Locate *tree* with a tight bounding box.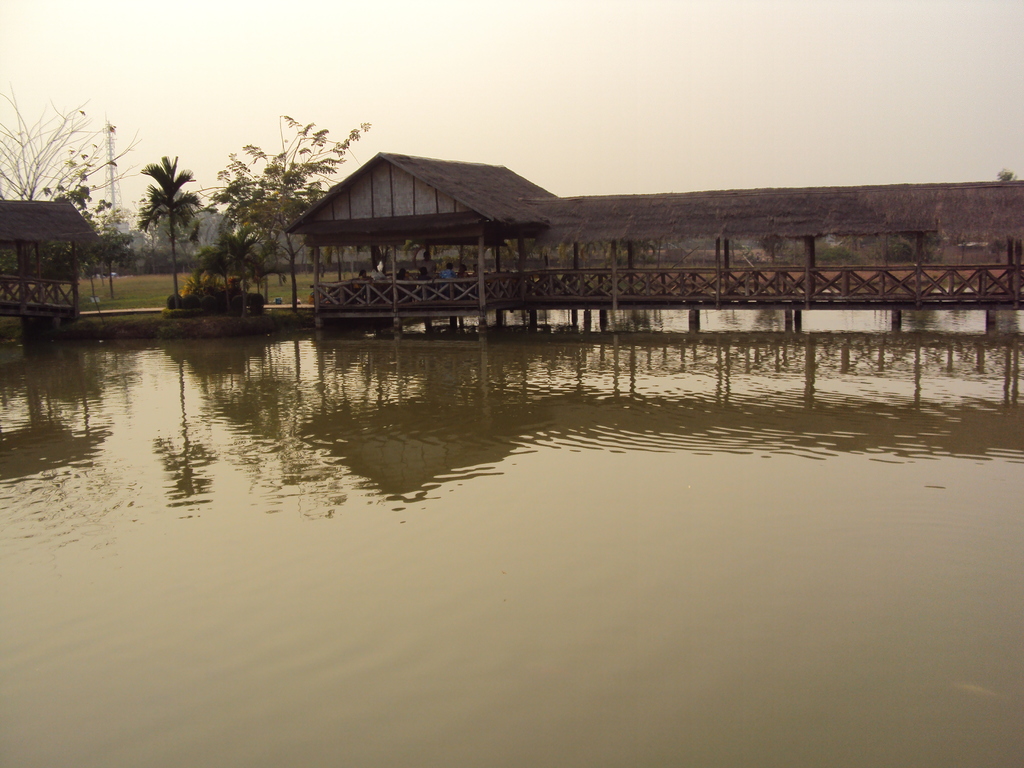
[215,111,369,309].
